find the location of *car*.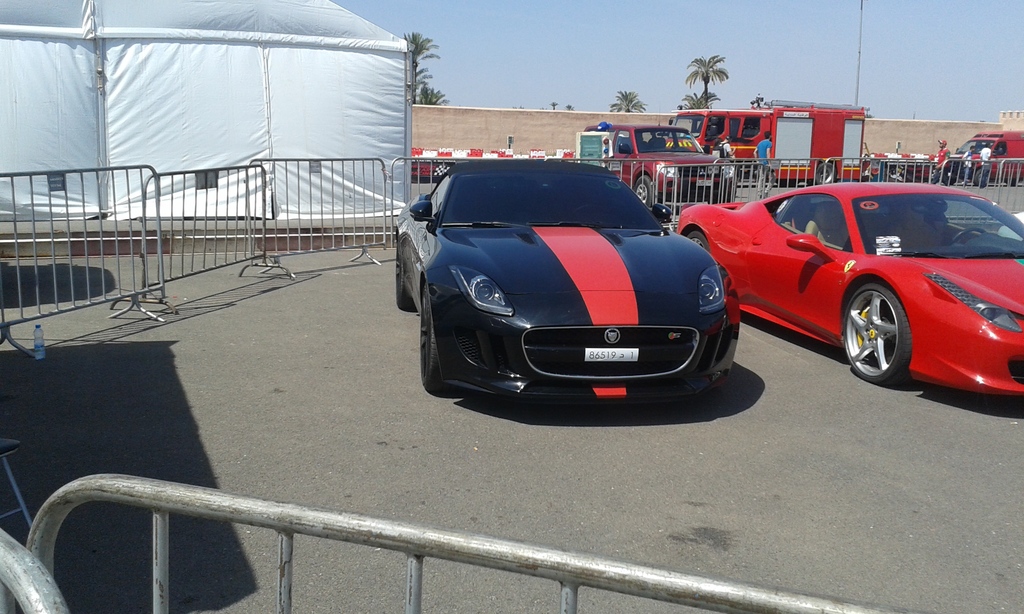
Location: [392,156,742,407].
